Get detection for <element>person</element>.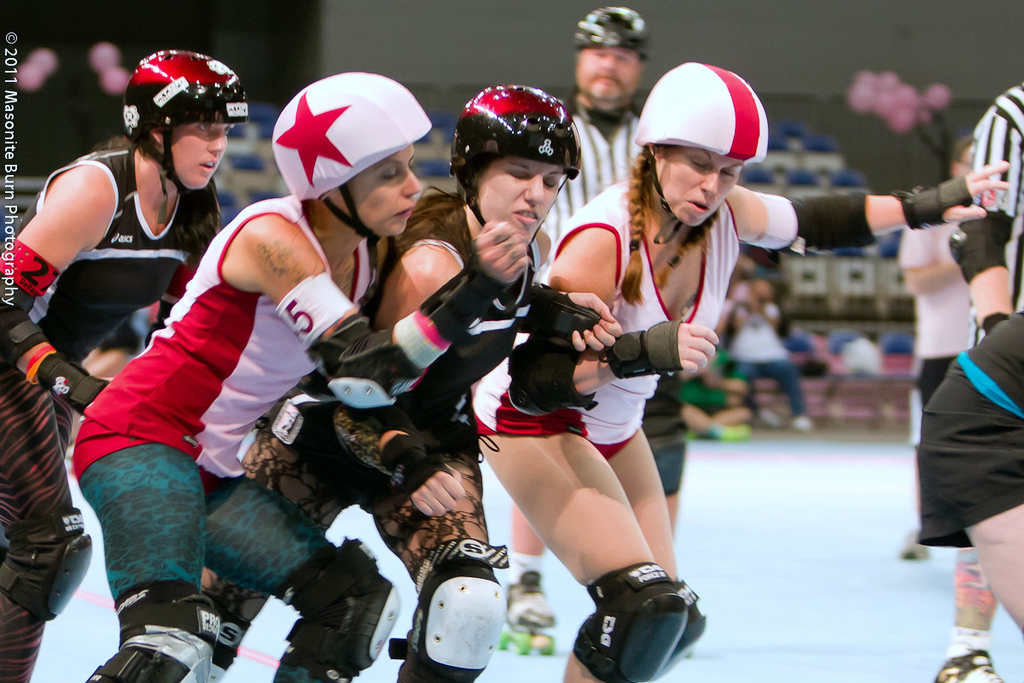
Detection: x1=496 y1=0 x2=684 y2=633.
